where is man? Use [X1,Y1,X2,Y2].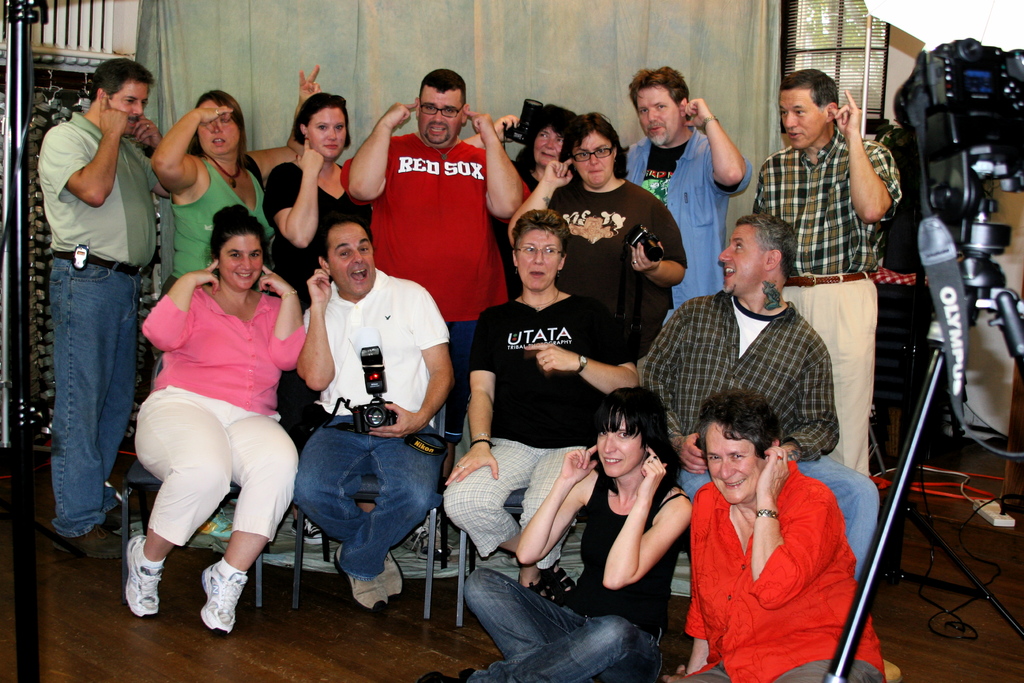
[289,218,457,619].
